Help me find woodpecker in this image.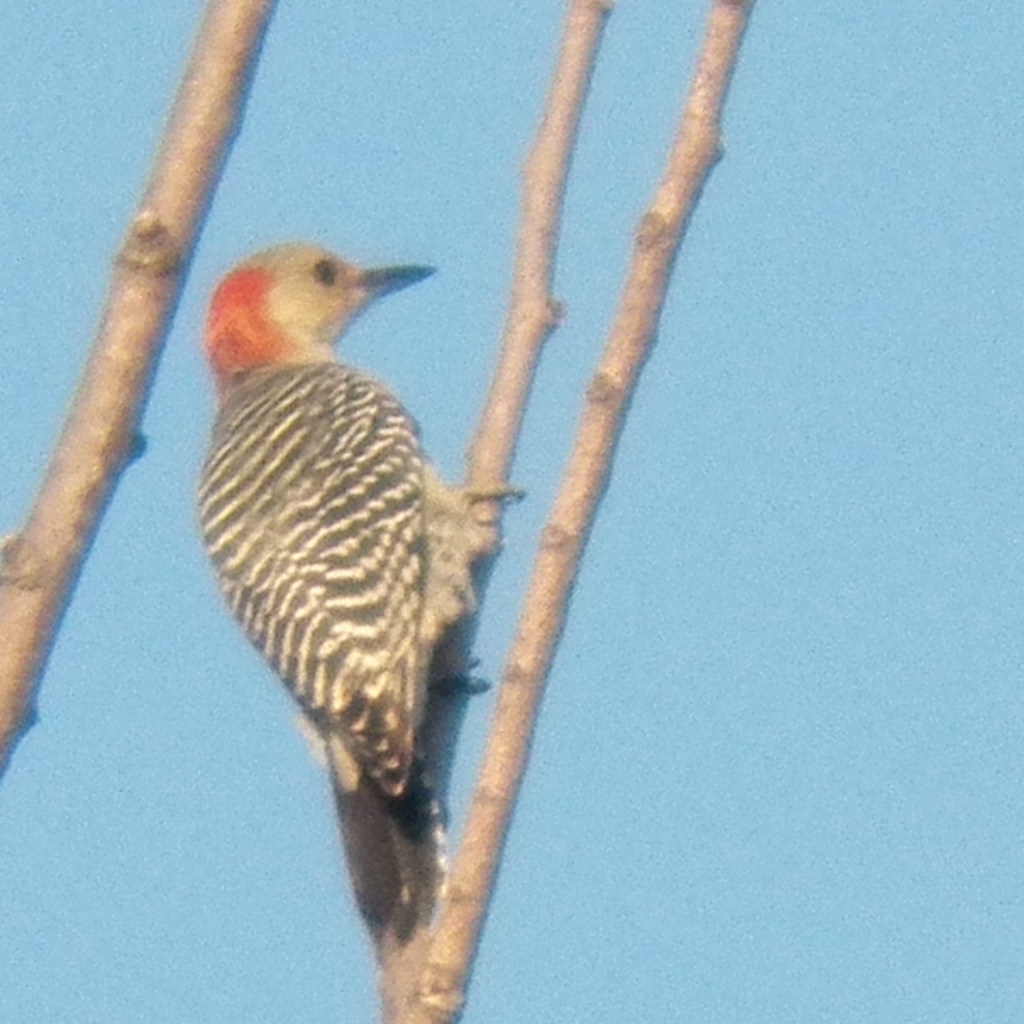
Found it: locate(193, 238, 528, 954).
